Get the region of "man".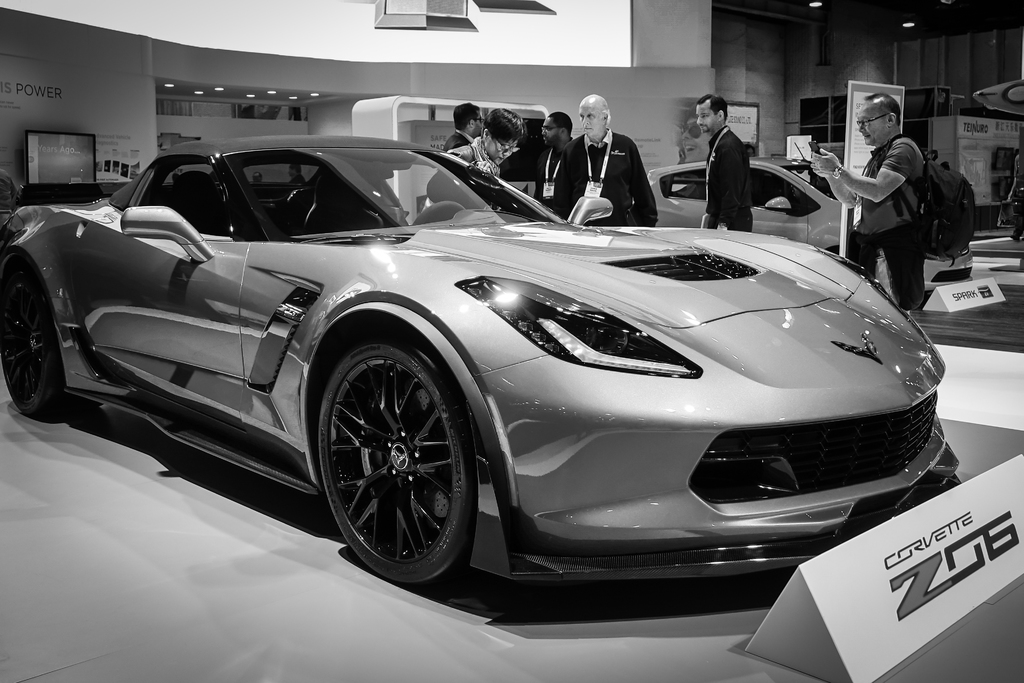
<bbox>446, 102, 481, 152</bbox>.
